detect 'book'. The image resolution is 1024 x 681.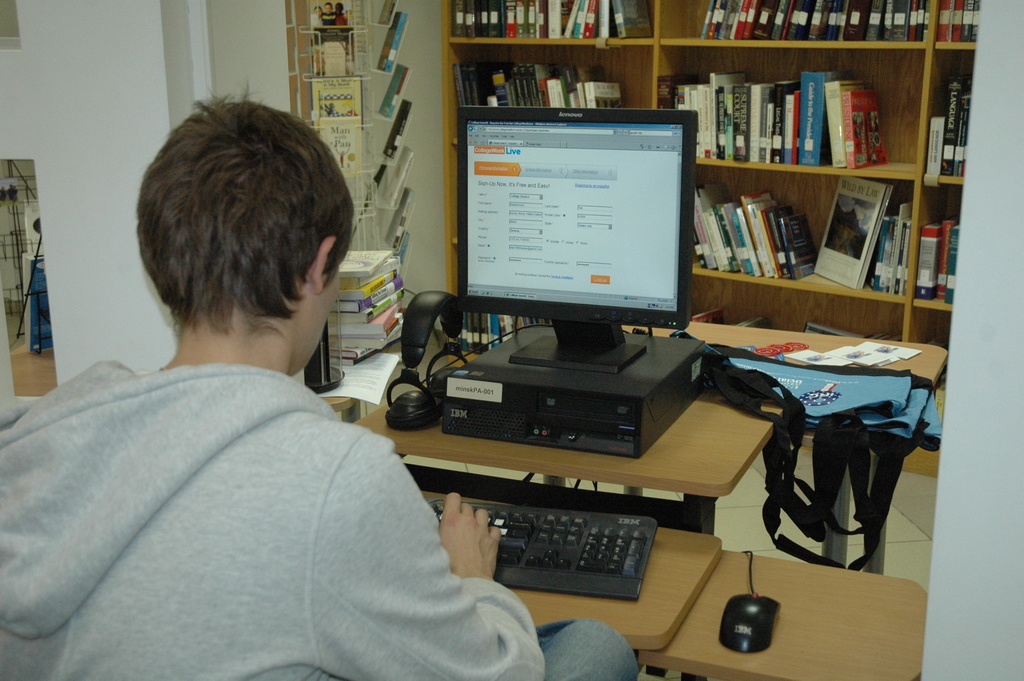
[385,151,409,208].
